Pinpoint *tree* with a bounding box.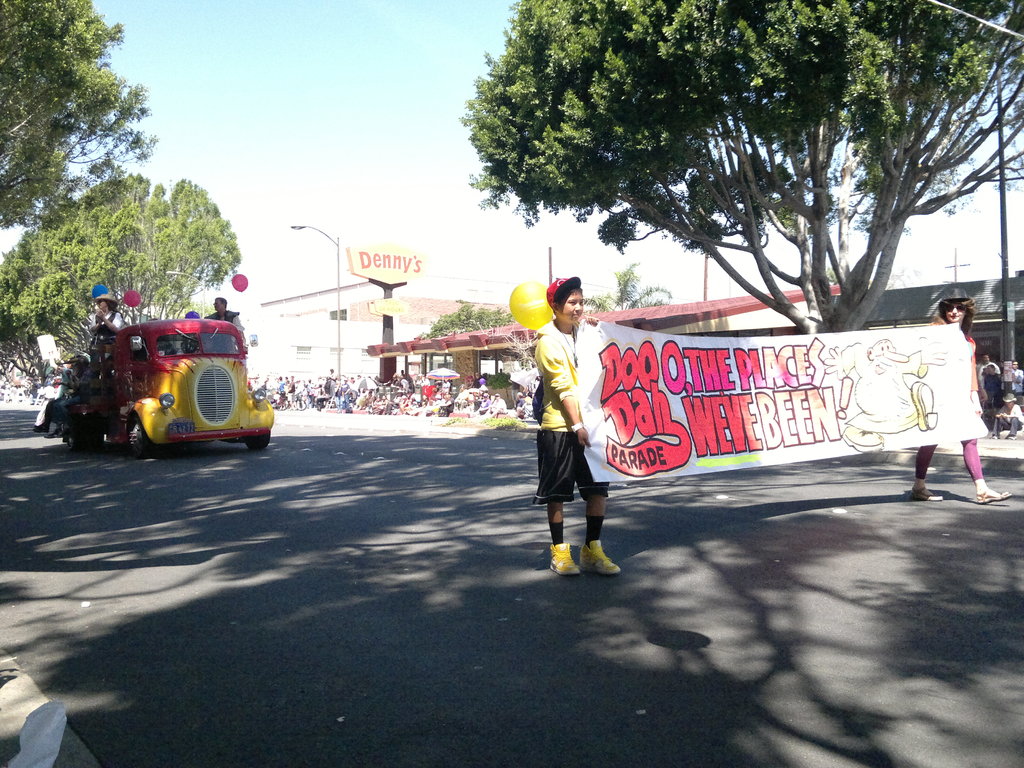
(x1=582, y1=265, x2=676, y2=310).
